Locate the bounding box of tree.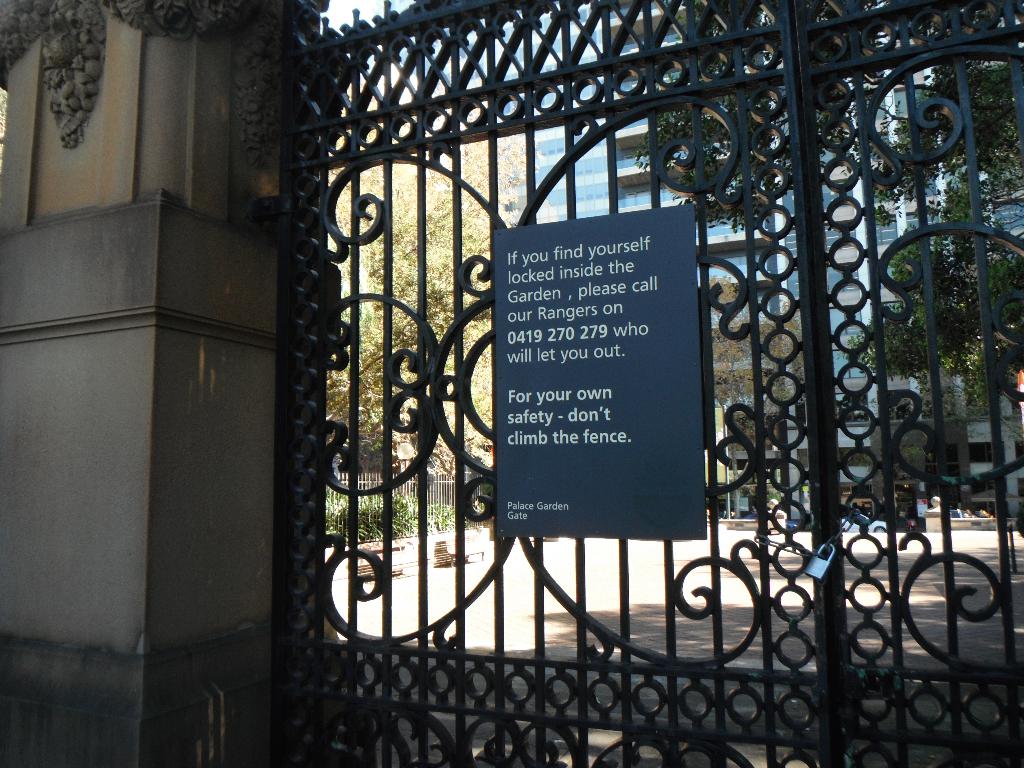
Bounding box: <region>630, 0, 1023, 406</region>.
